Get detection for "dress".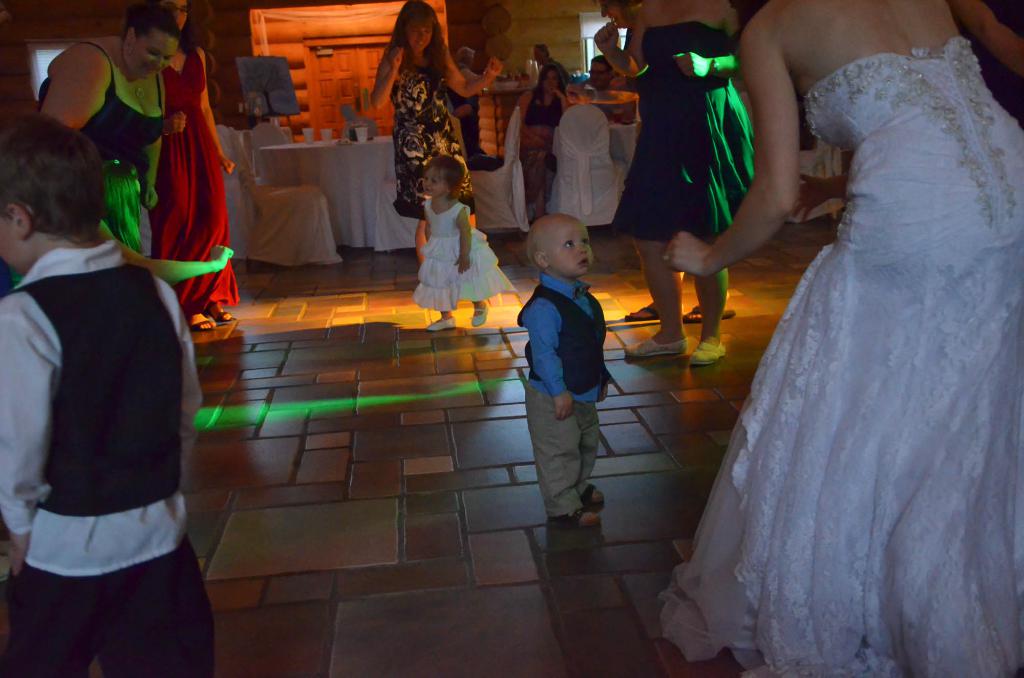
Detection: {"left": 607, "top": 22, "right": 756, "bottom": 237}.
